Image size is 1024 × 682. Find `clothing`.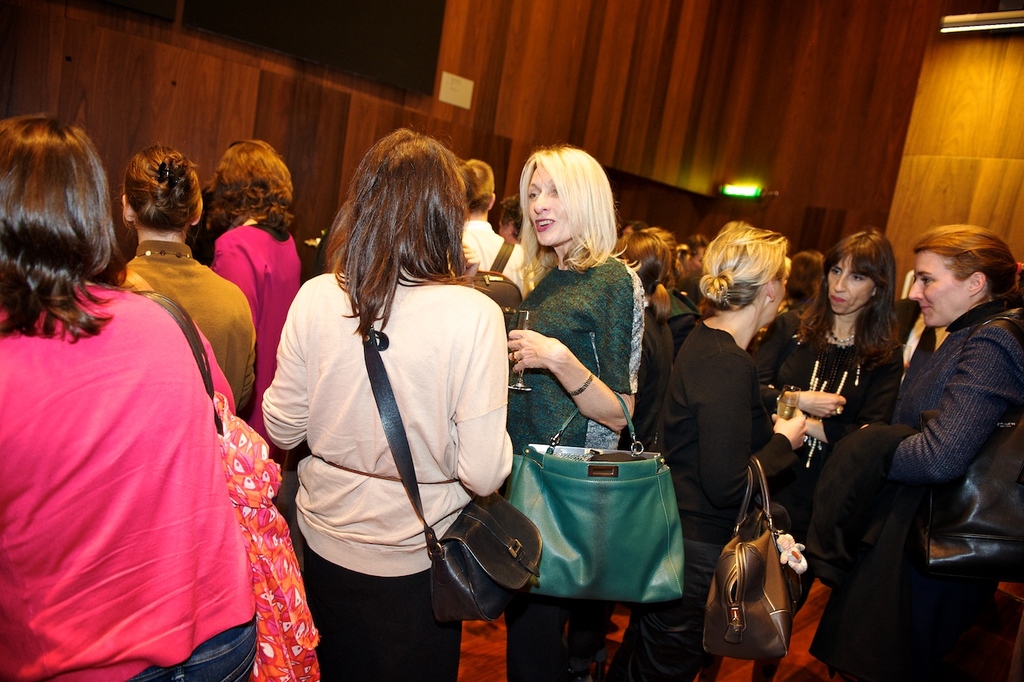
left=0, top=292, right=239, bottom=681.
